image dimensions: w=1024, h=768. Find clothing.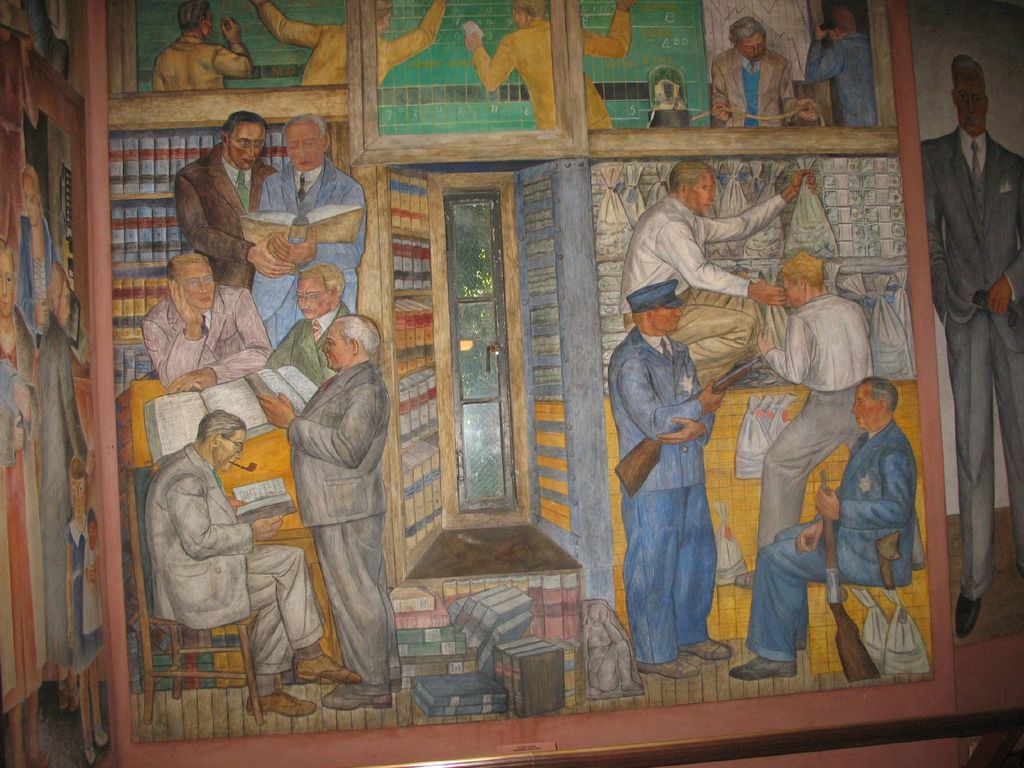
crop(716, 39, 806, 138).
